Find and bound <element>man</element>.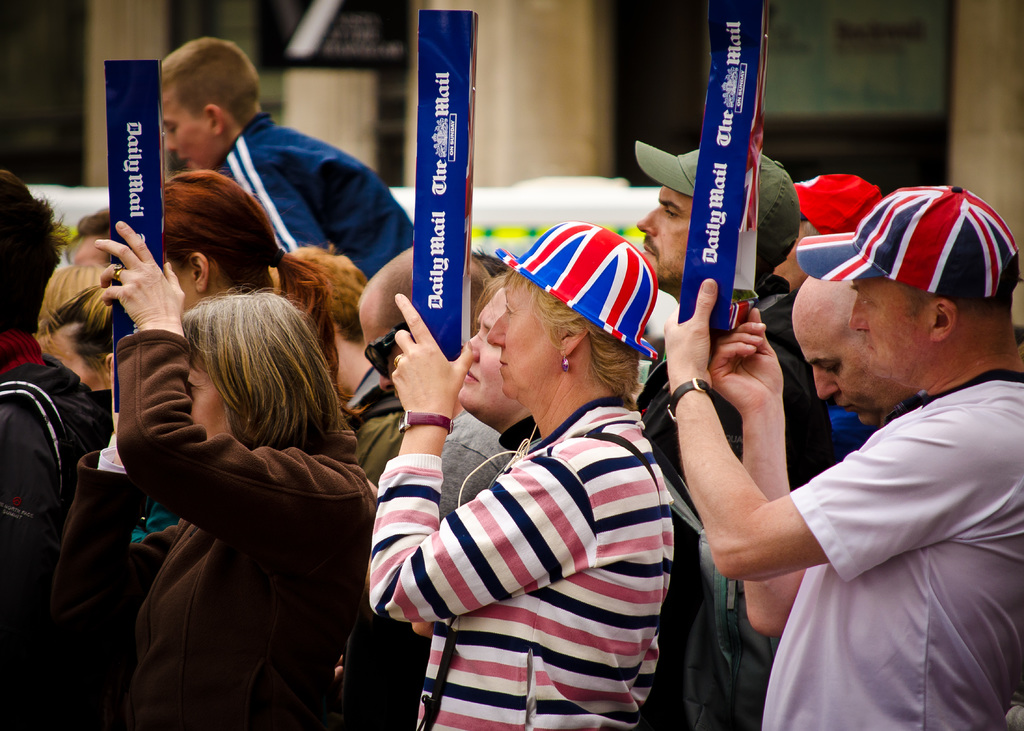
Bound: 363/227/520/730.
